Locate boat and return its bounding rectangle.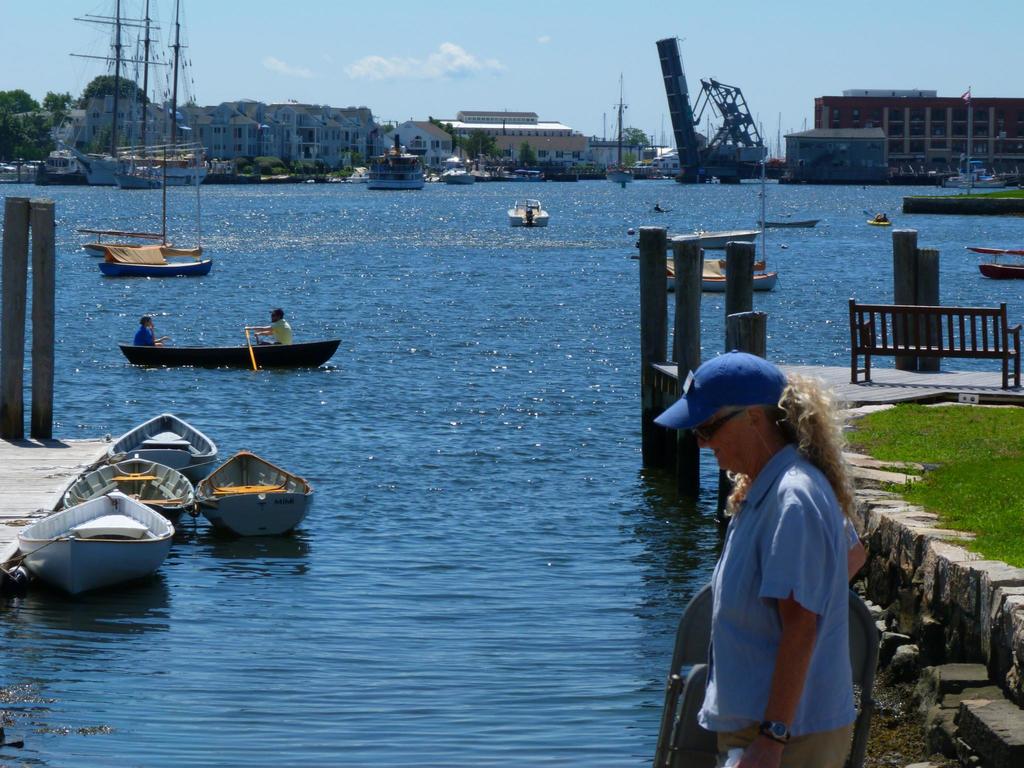
bbox(80, 180, 210, 262).
